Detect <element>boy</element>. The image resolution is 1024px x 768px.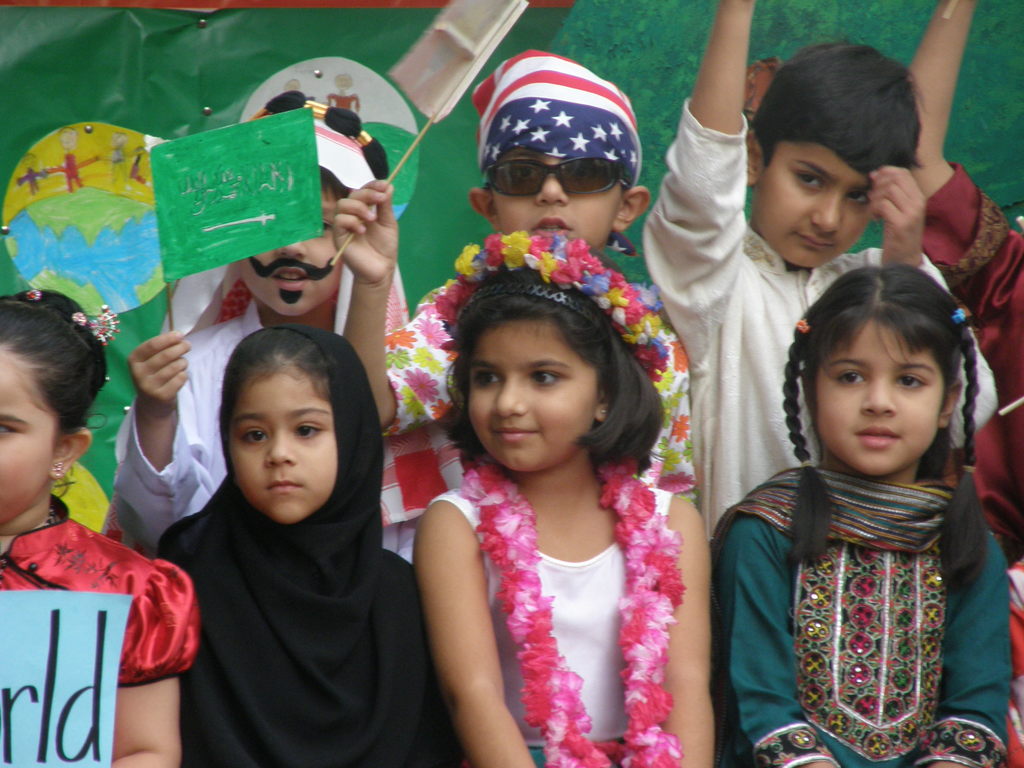
pyautogui.locateOnScreen(160, 312, 397, 672).
